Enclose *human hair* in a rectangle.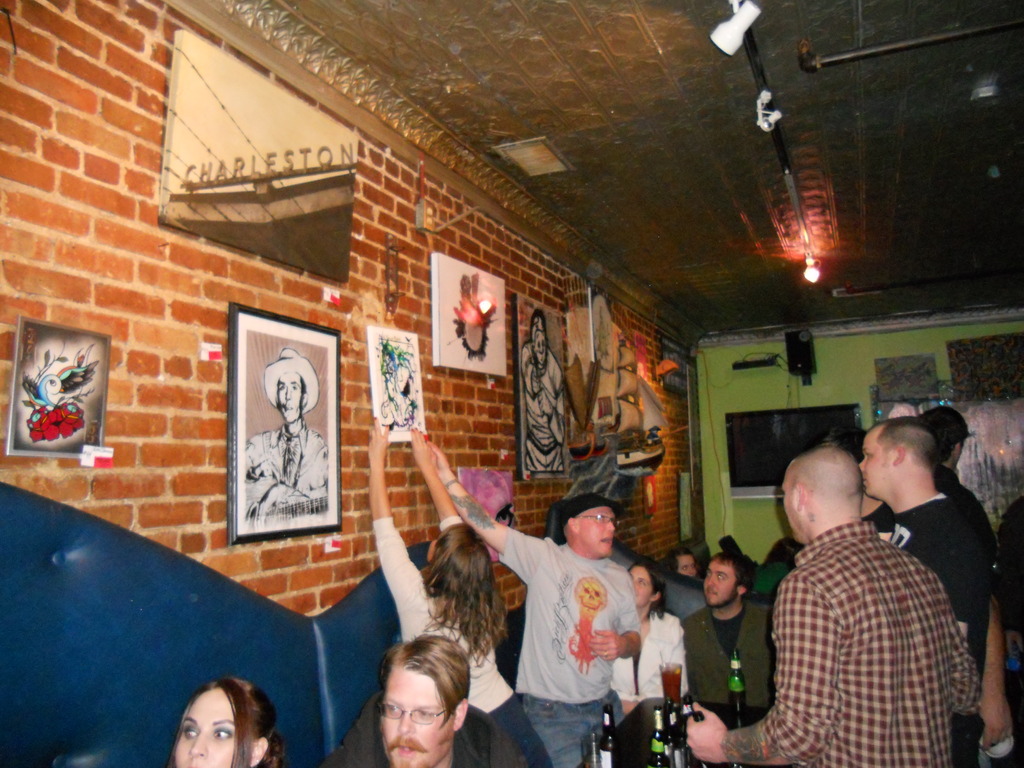
[712, 549, 762, 609].
